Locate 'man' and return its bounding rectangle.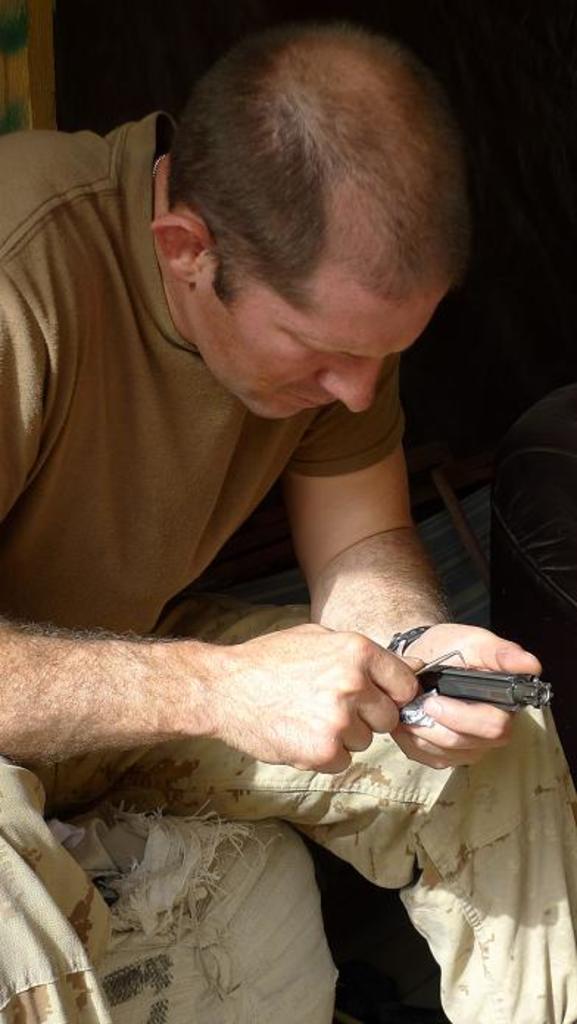
0/25/576/1023.
